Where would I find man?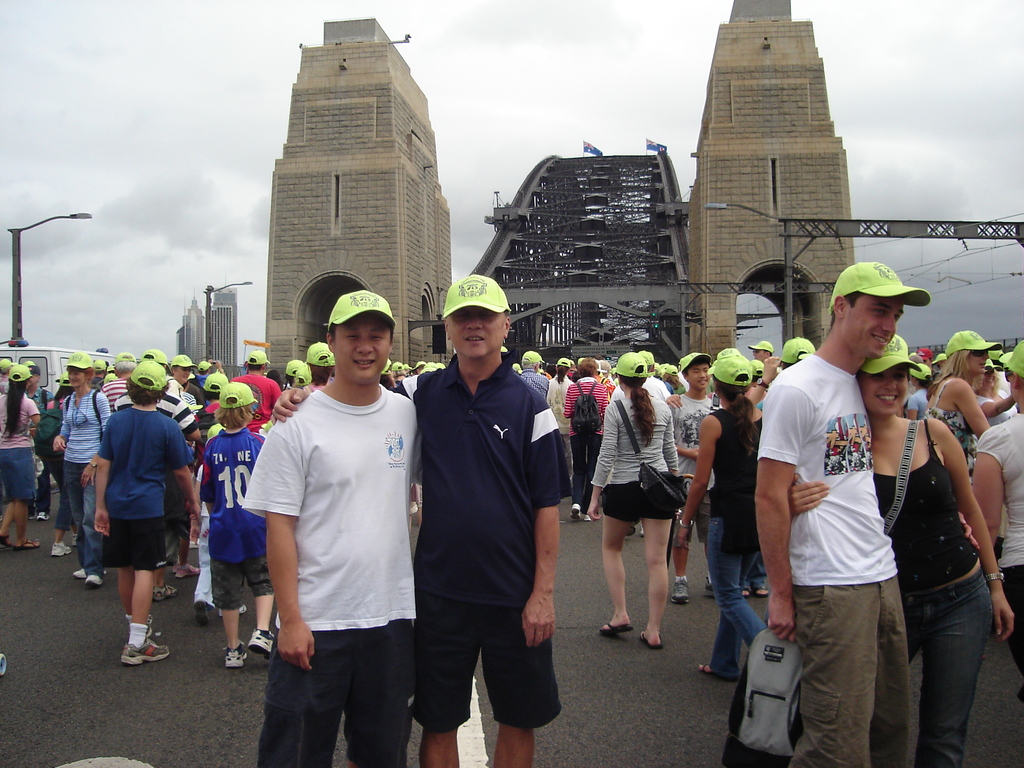
At (0,357,13,378).
